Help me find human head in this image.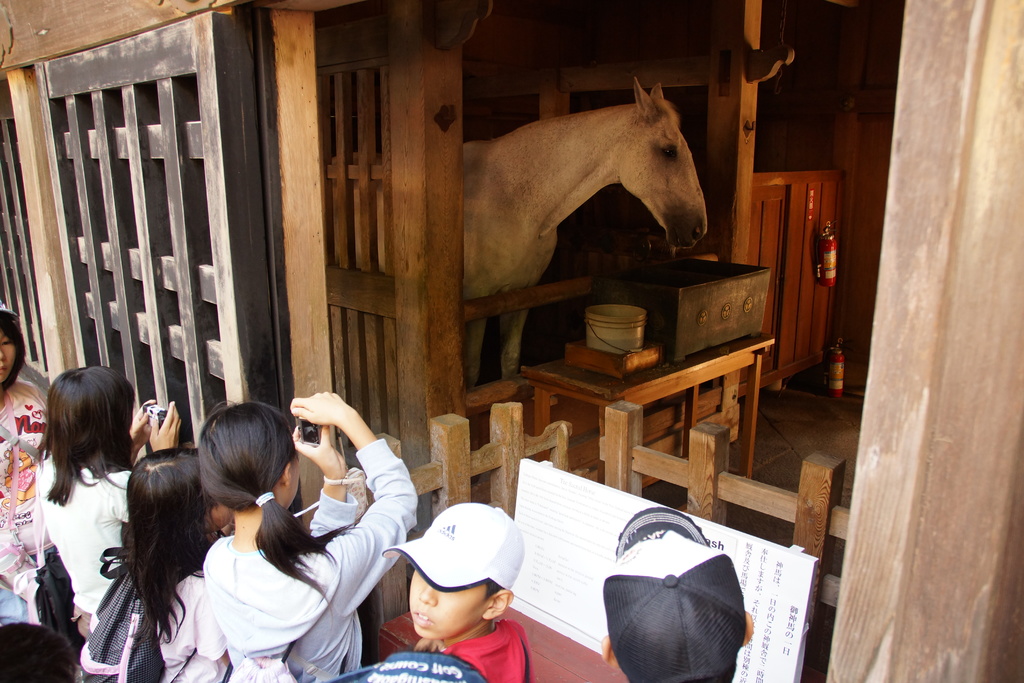
Found it: detection(406, 503, 524, 638).
